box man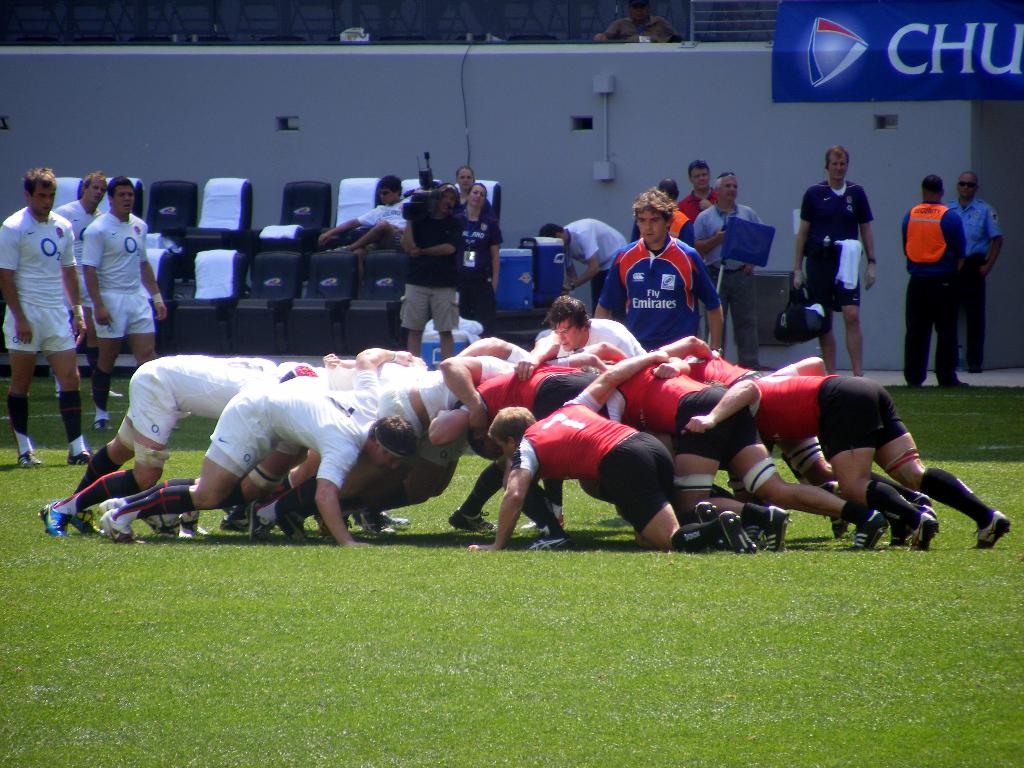
box(673, 159, 721, 362)
